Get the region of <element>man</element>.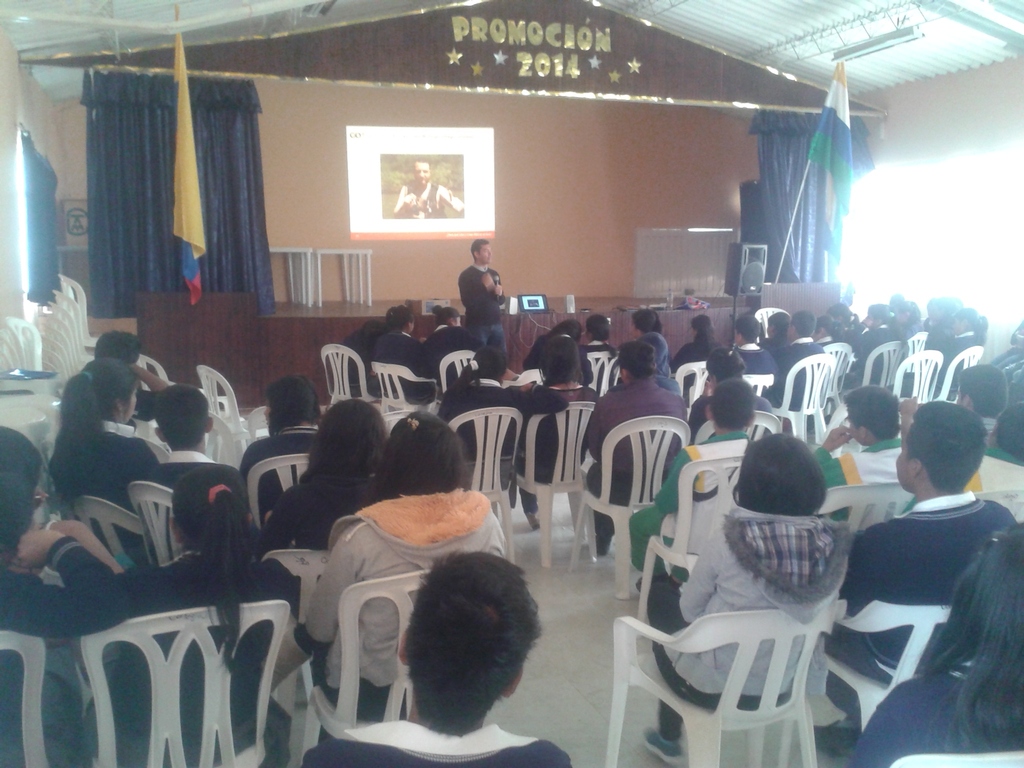
box=[383, 156, 463, 216].
